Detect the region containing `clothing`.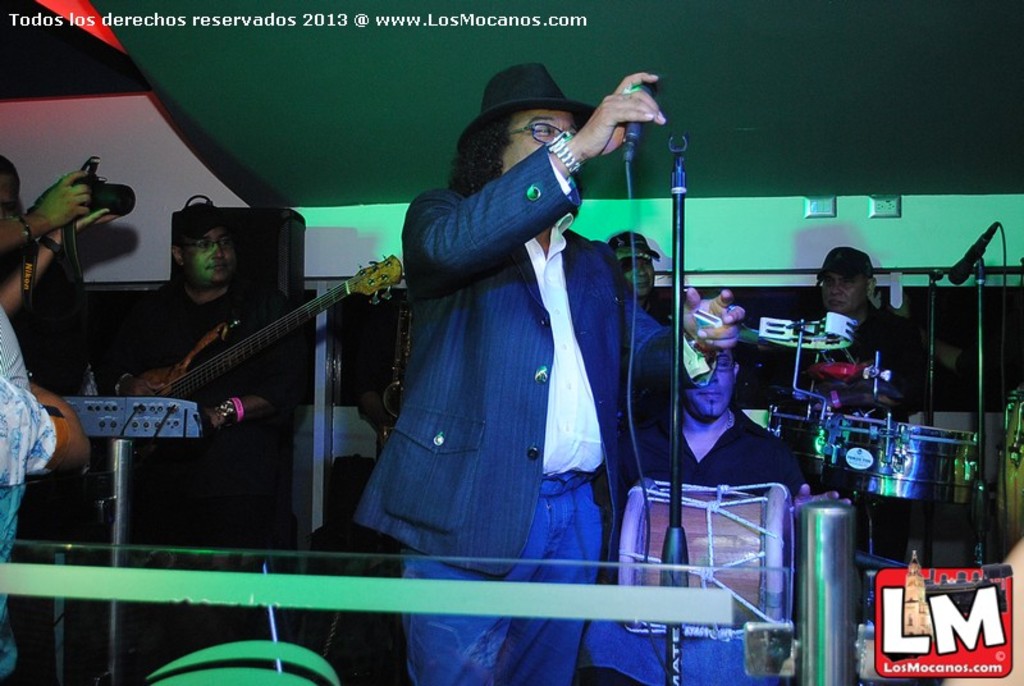
bbox=[0, 380, 63, 486].
